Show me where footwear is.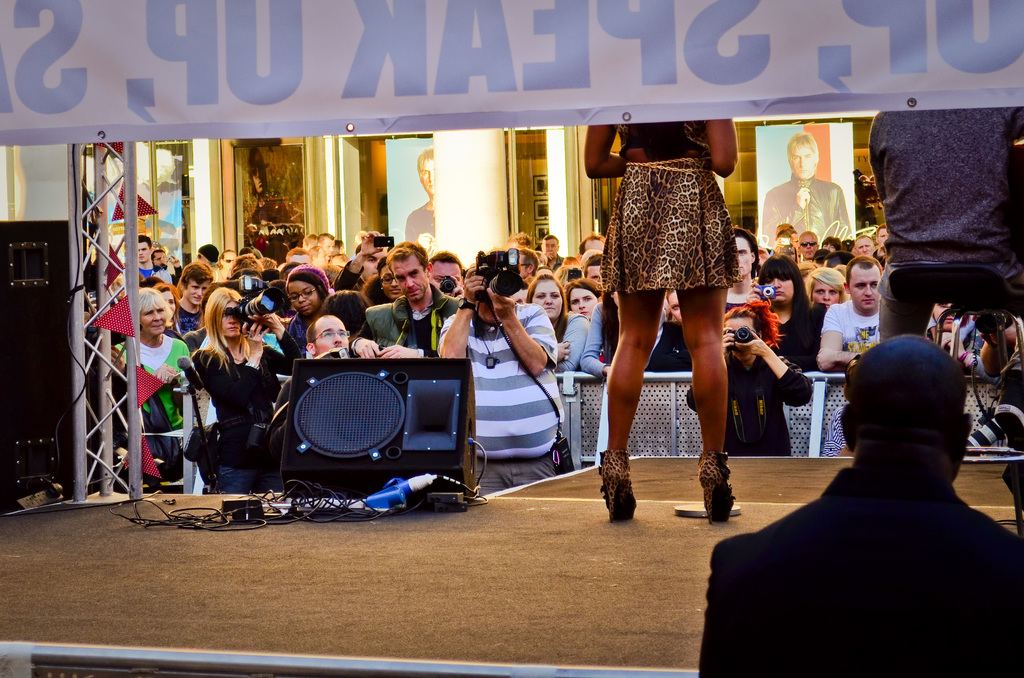
footwear is at 693,455,752,528.
